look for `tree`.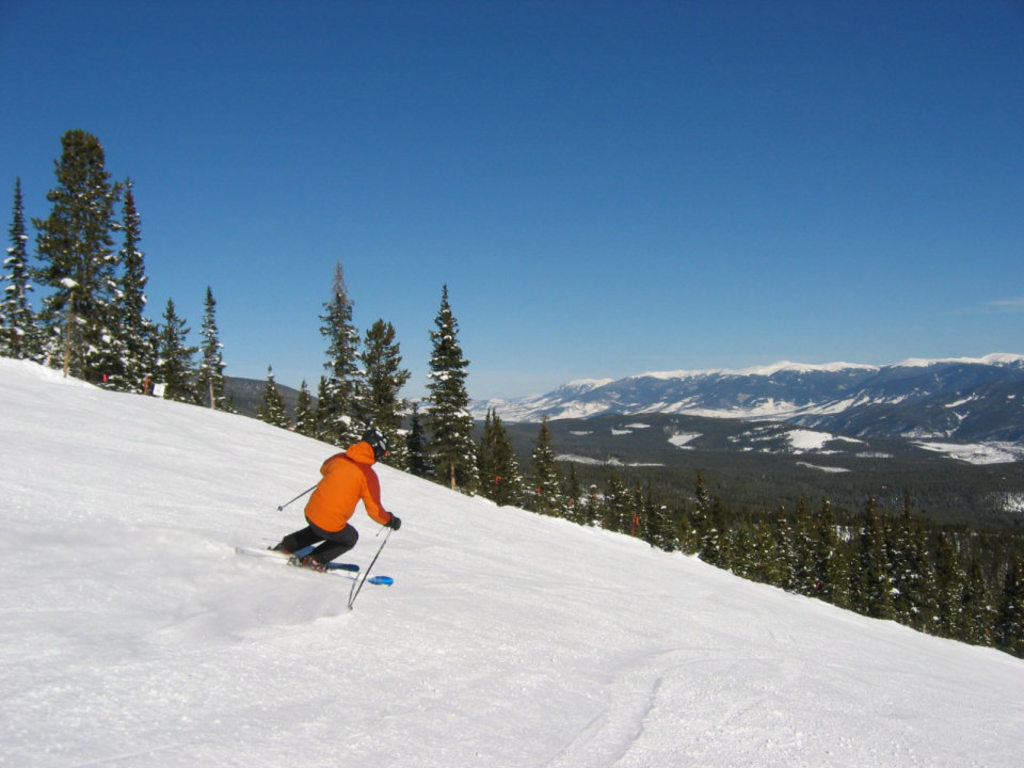
Found: pyautogui.locateOnScreen(196, 282, 237, 412).
